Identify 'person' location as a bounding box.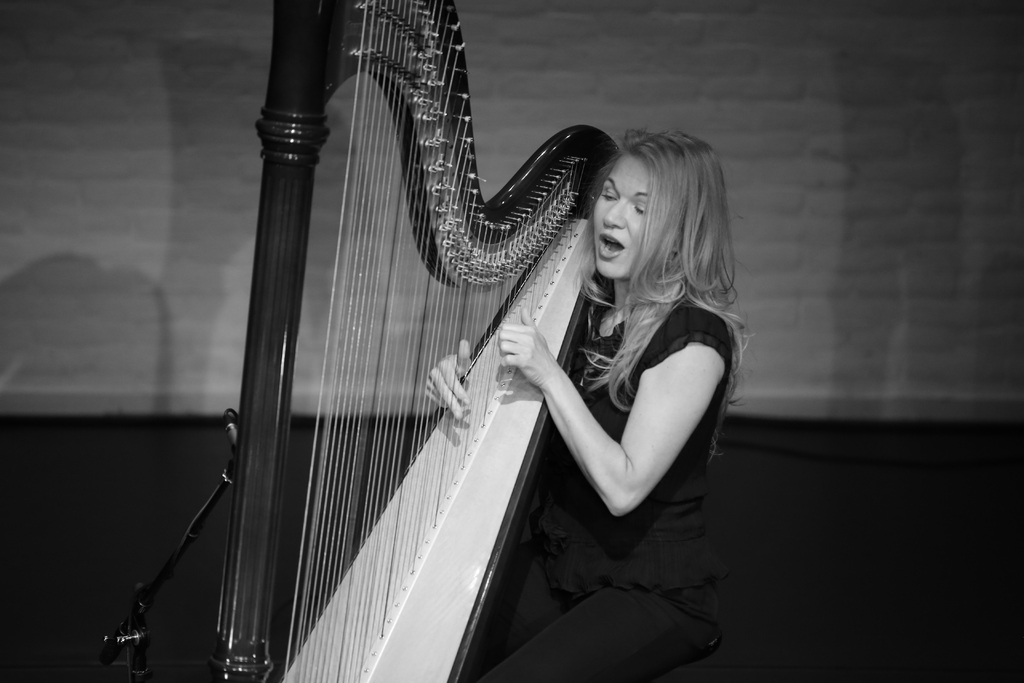
421,132,748,682.
